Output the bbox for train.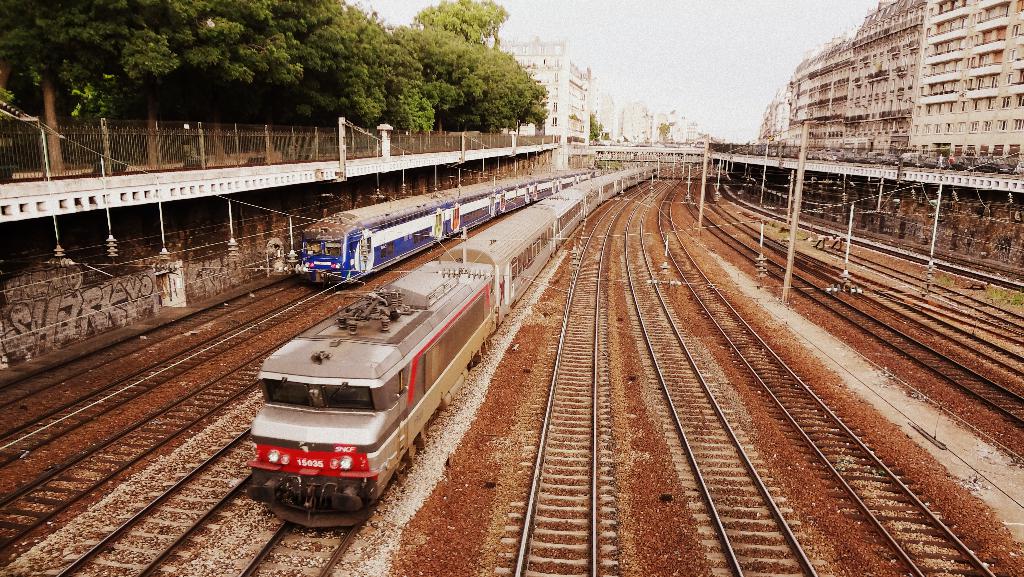
crop(245, 165, 669, 527).
